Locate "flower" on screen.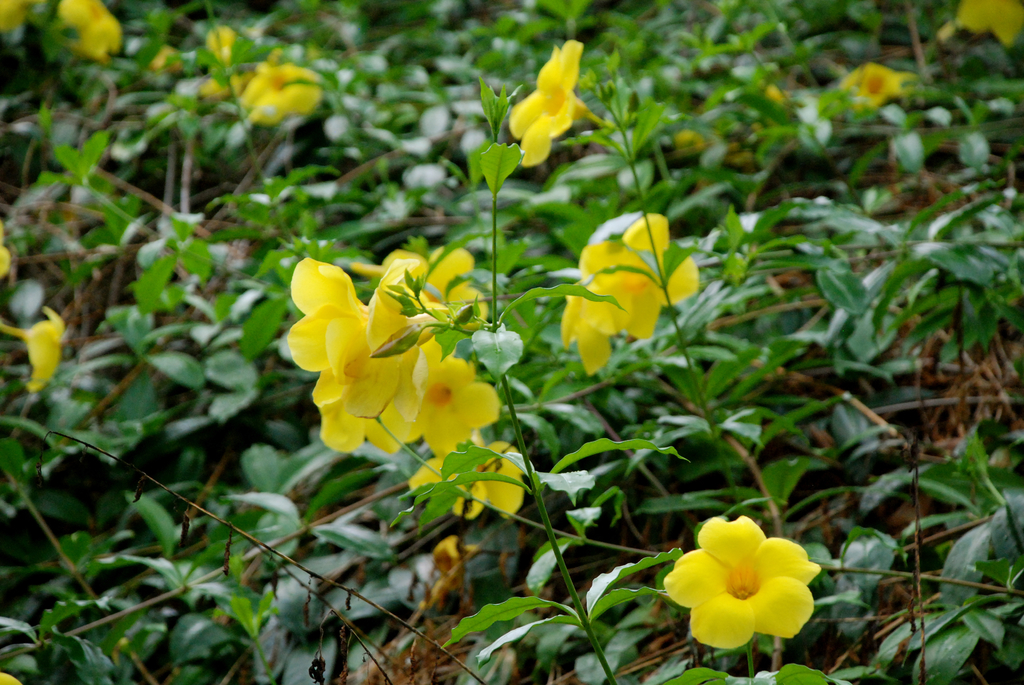
On screen at bbox=(954, 0, 1023, 47).
